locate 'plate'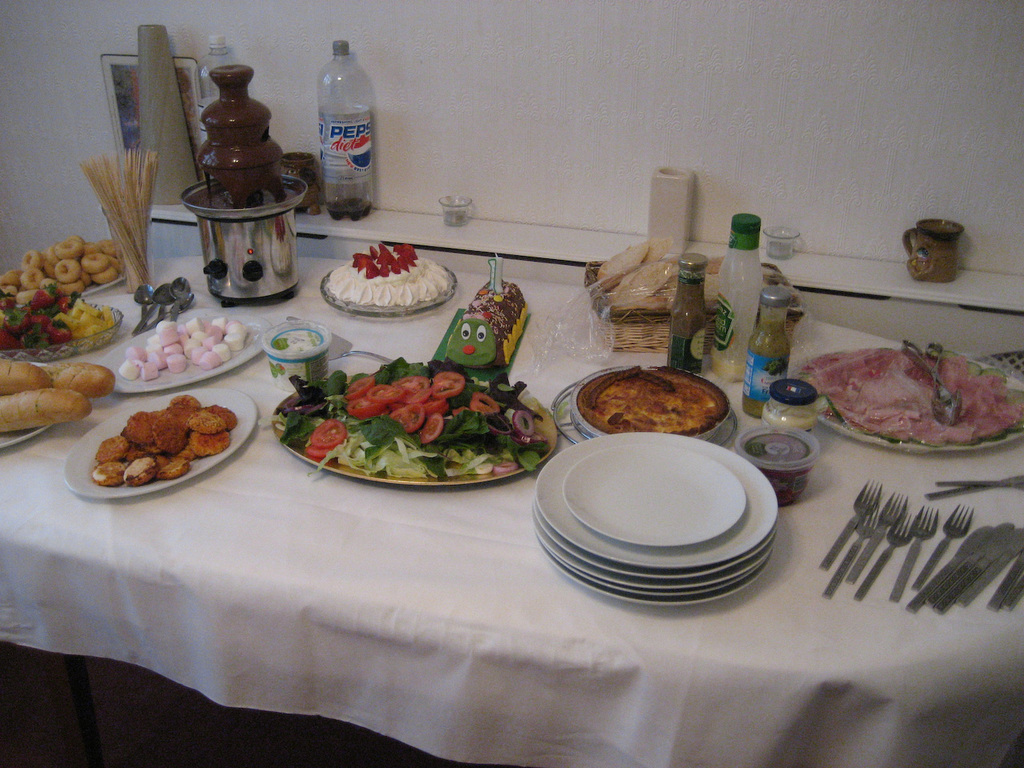
bbox=[529, 486, 775, 554]
